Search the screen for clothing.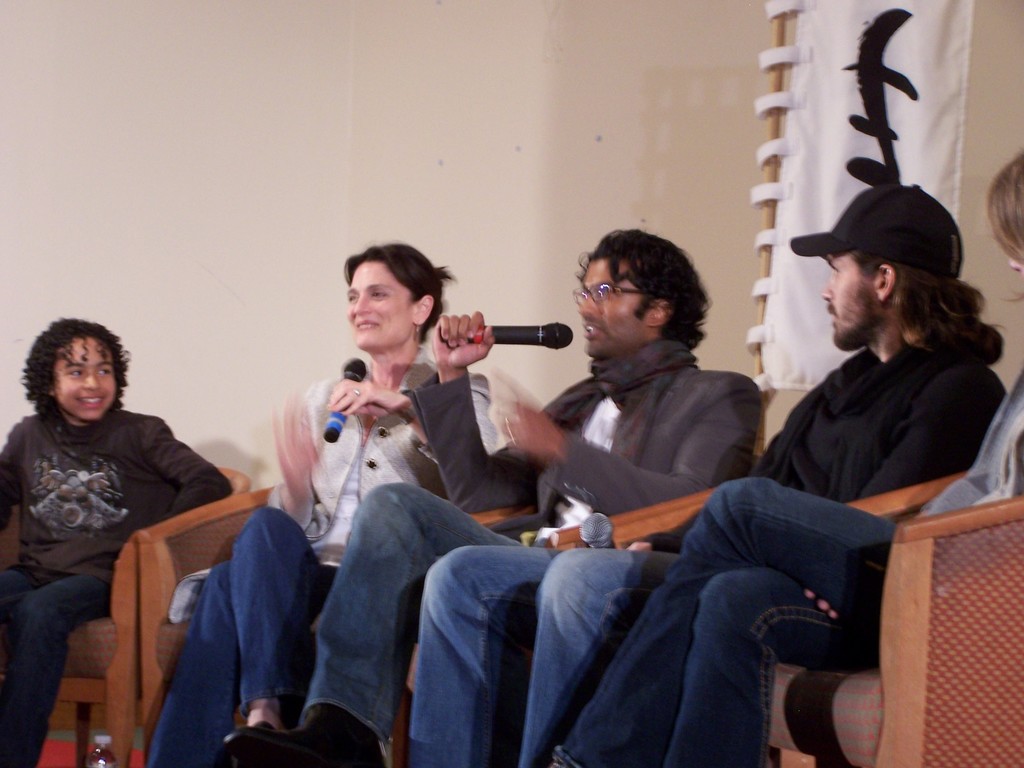
Found at bbox(6, 362, 213, 701).
